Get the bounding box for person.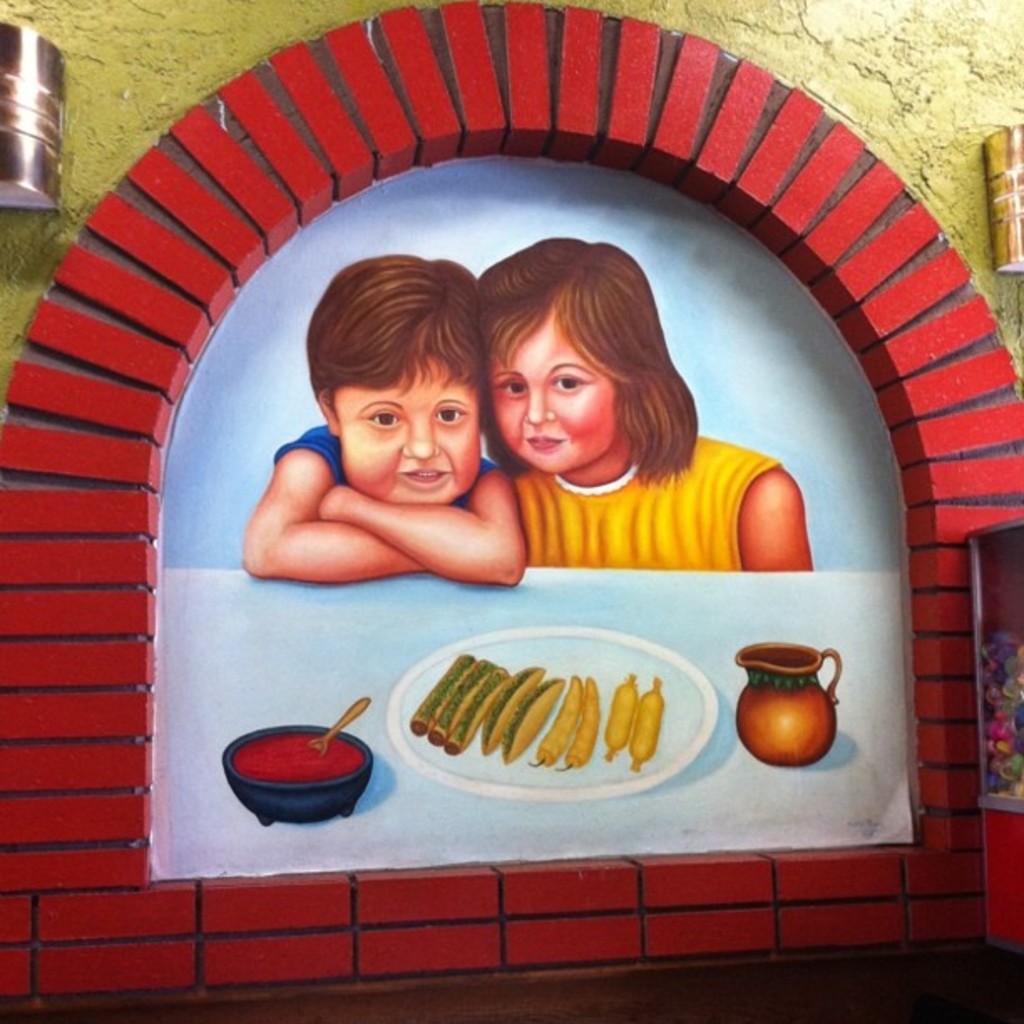
(left=475, top=234, right=815, bottom=572).
